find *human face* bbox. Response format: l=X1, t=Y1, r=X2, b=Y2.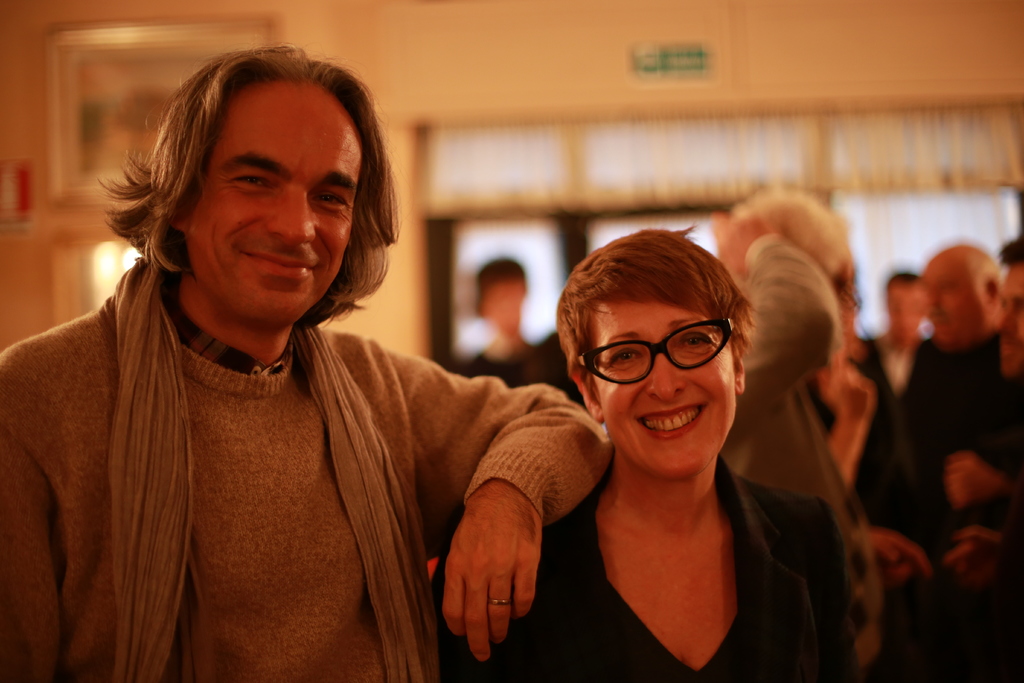
l=917, t=256, r=984, b=350.
